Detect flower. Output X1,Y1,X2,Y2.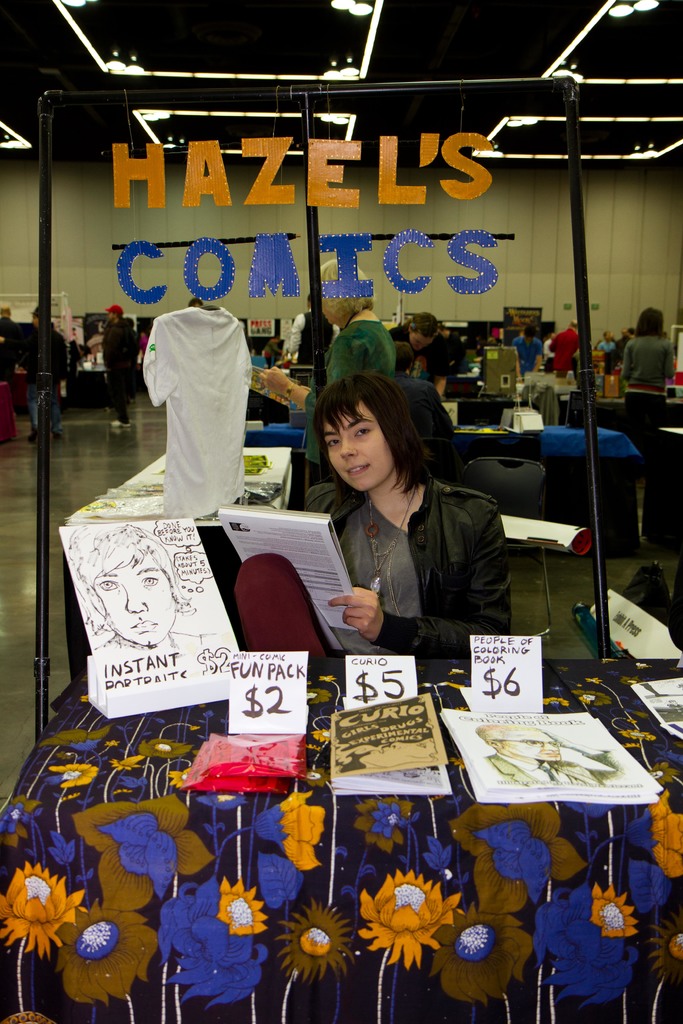
620,788,682,904.
